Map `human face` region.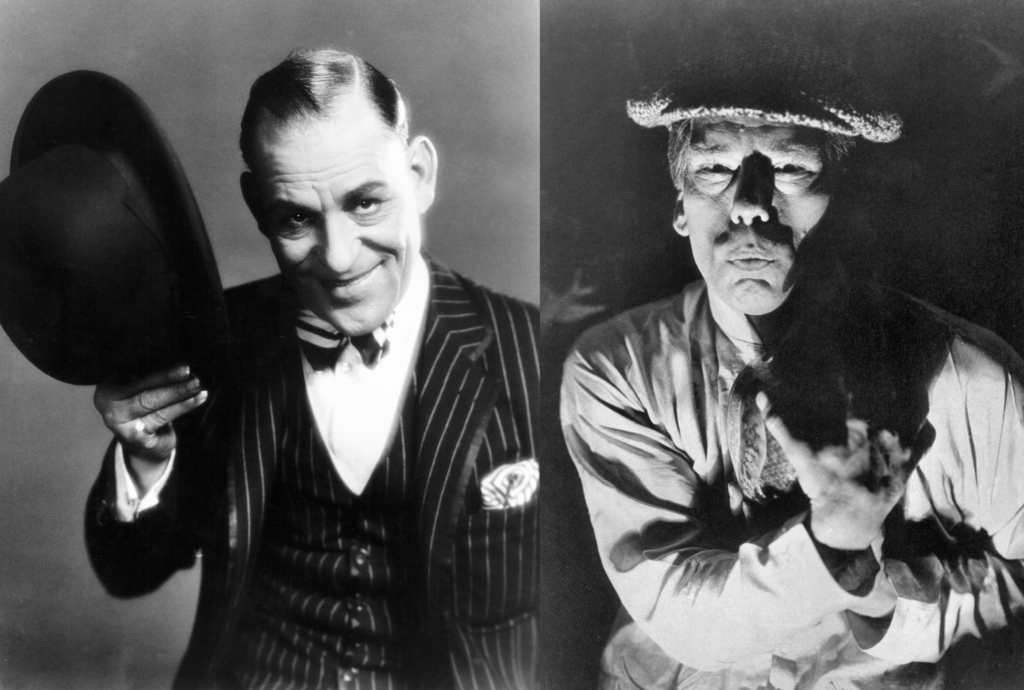
Mapped to {"left": 262, "top": 132, "right": 421, "bottom": 341}.
